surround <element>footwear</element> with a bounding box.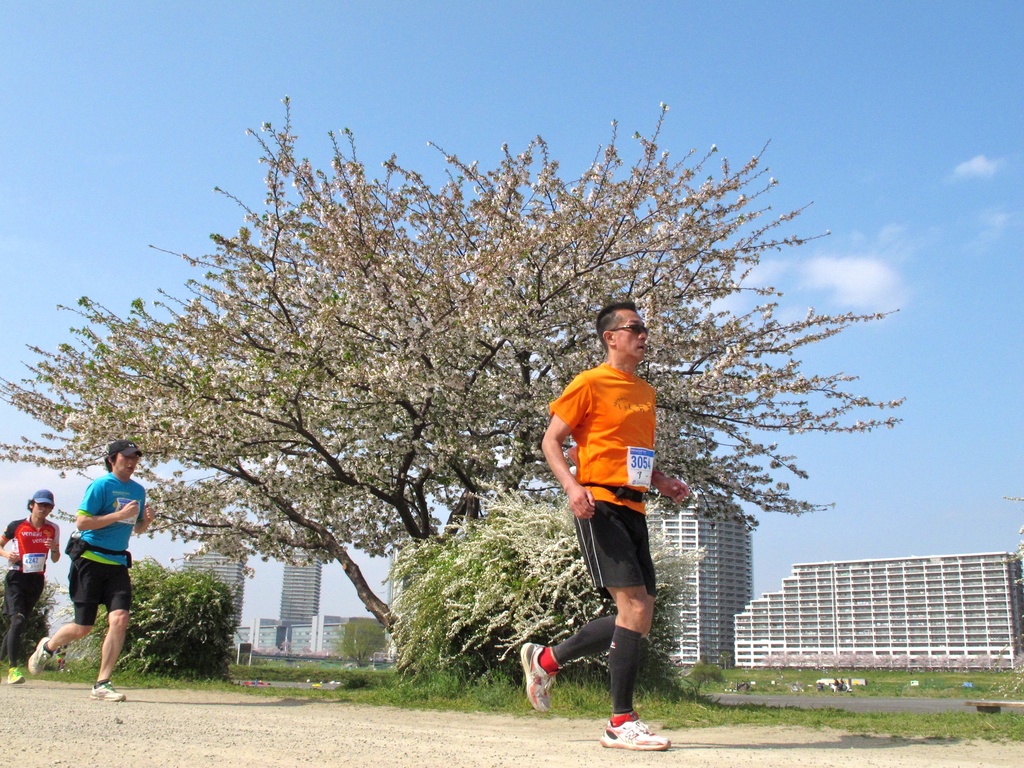
{"left": 597, "top": 718, "right": 673, "bottom": 751}.
